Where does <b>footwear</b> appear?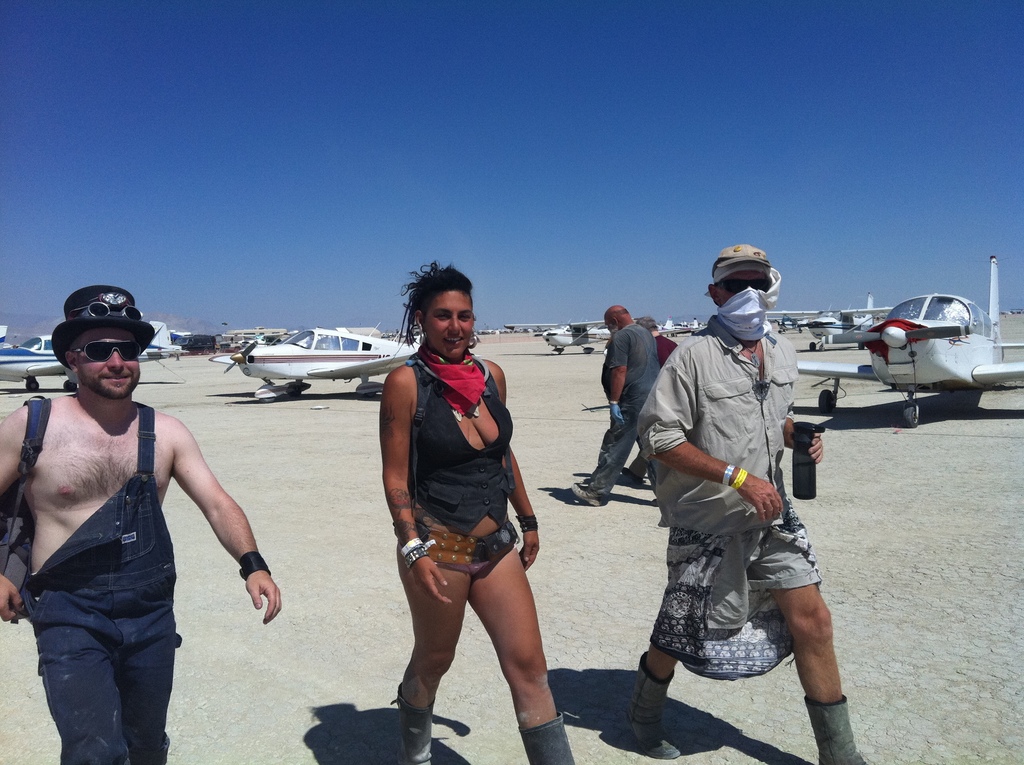
Appears at region(636, 640, 674, 734).
